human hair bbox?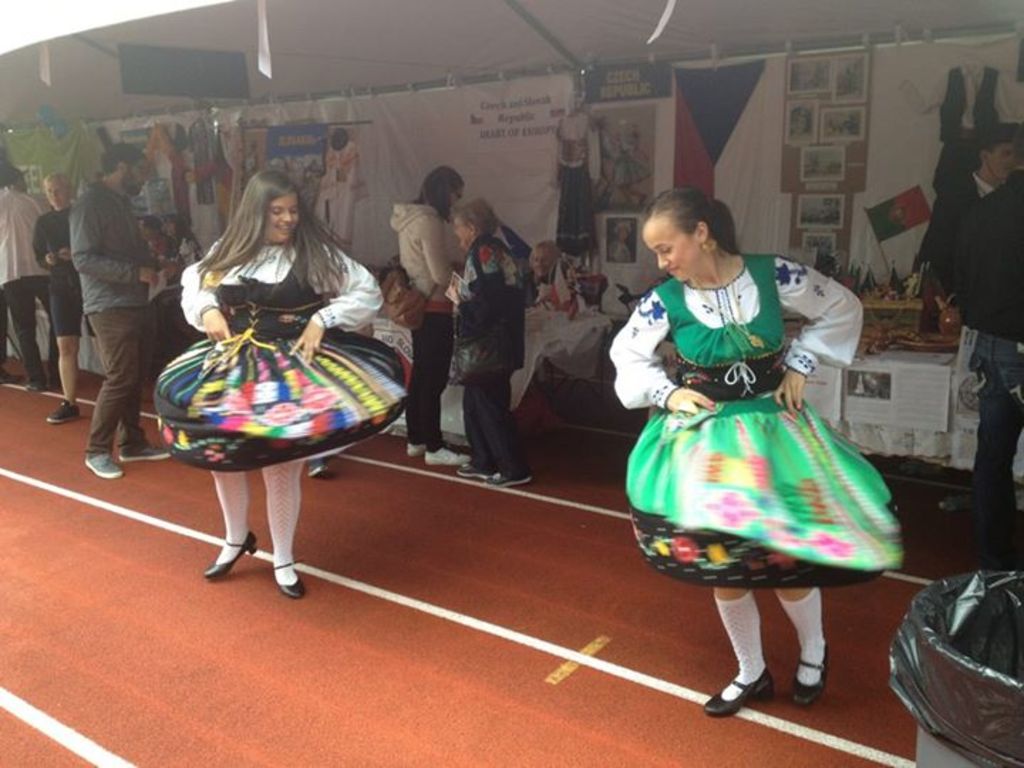
100,141,144,179
